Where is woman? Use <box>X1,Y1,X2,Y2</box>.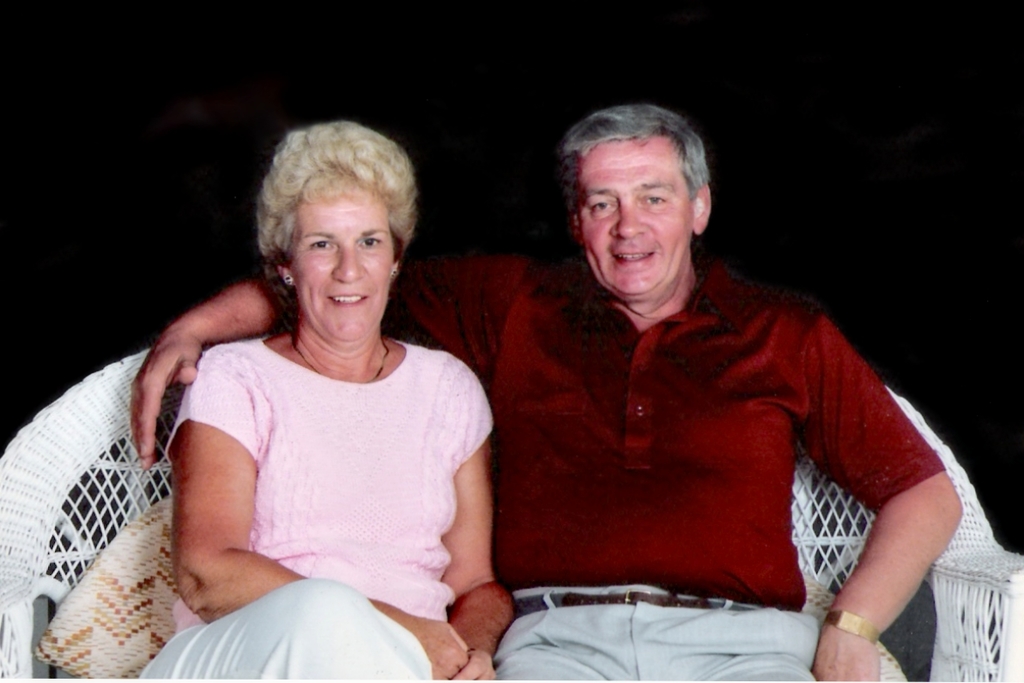
<box>182,129,488,643</box>.
